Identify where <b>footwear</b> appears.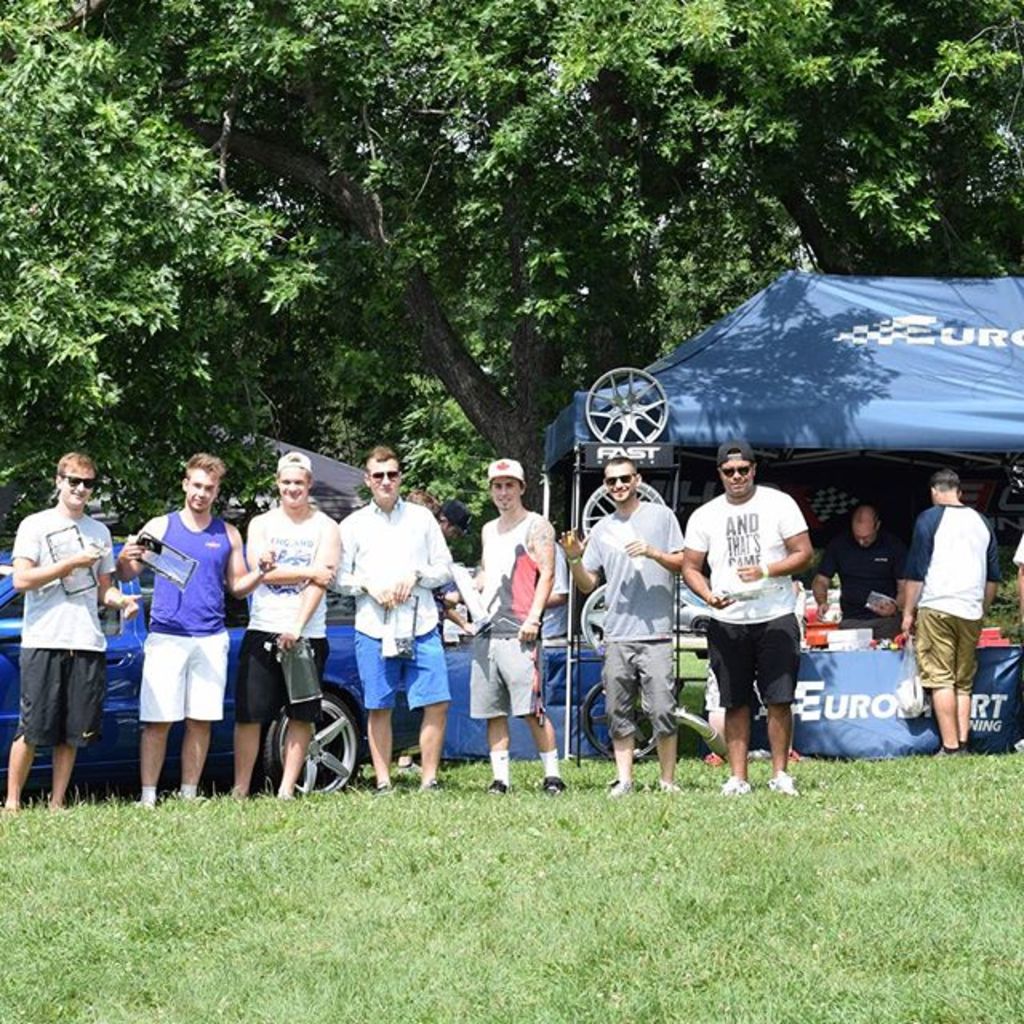
Appears at 416 776 440 794.
